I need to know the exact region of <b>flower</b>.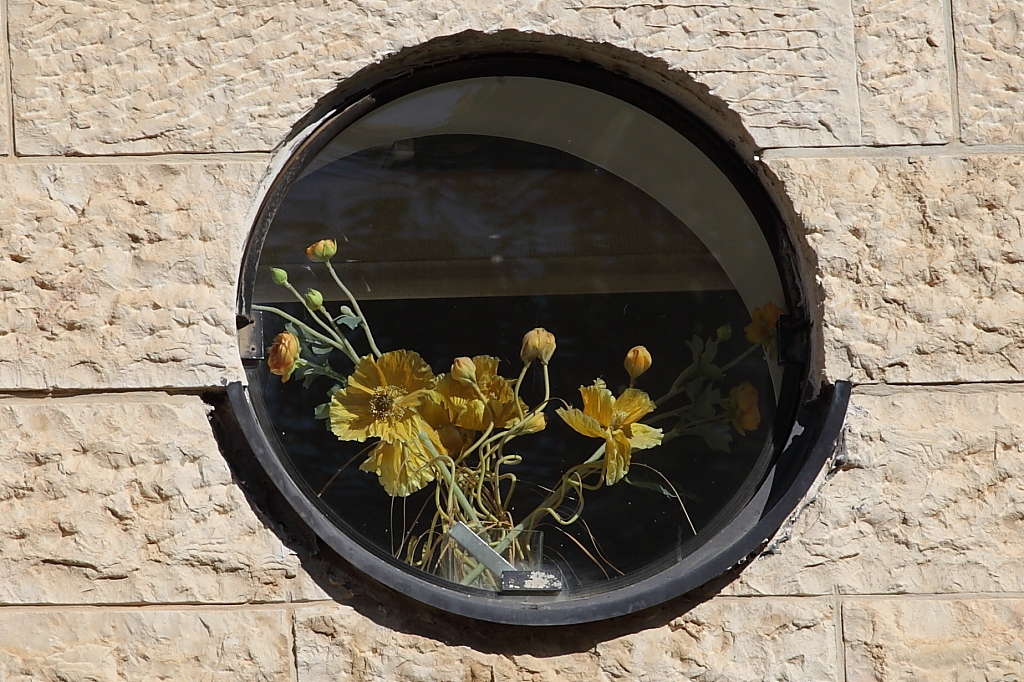
Region: 267,328,305,373.
